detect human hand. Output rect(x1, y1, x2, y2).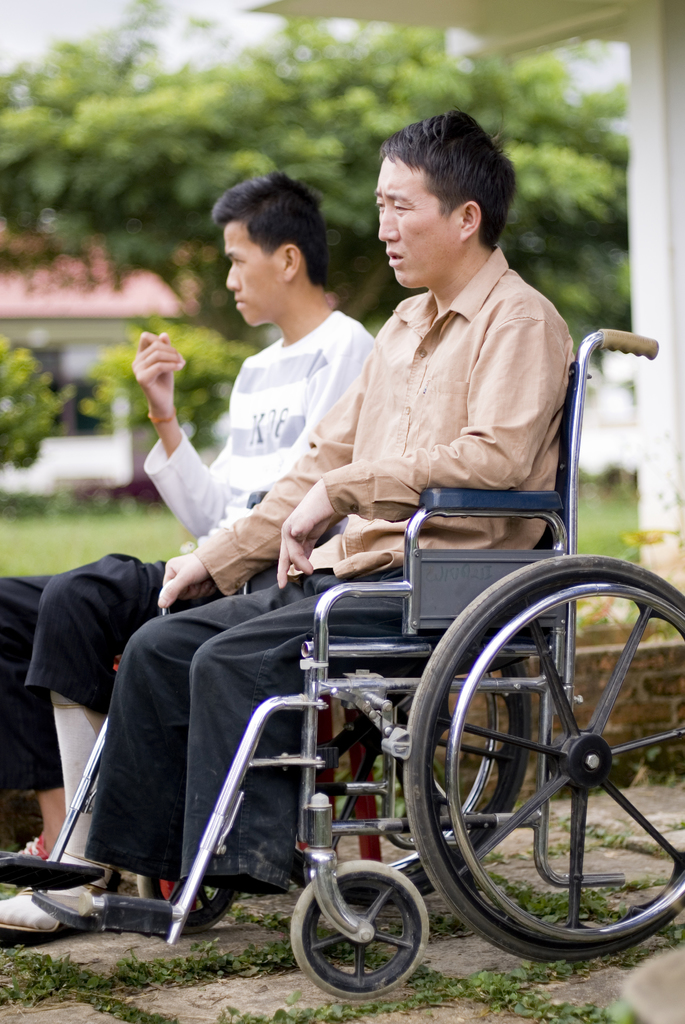
rect(276, 484, 341, 594).
